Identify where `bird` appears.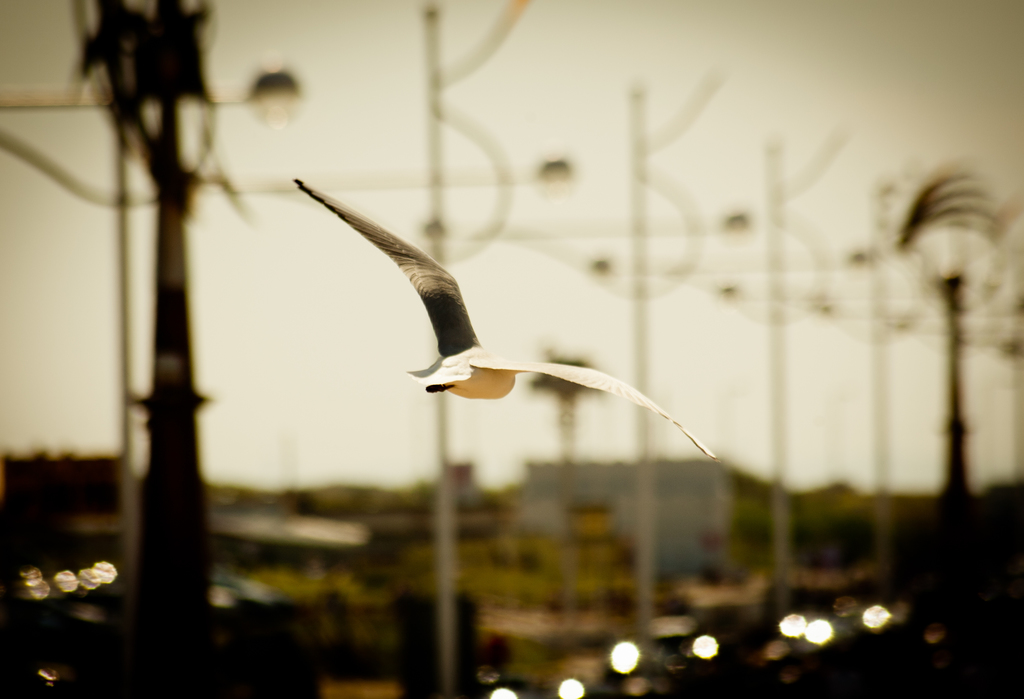
Appears at <box>302,179,694,446</box>.
